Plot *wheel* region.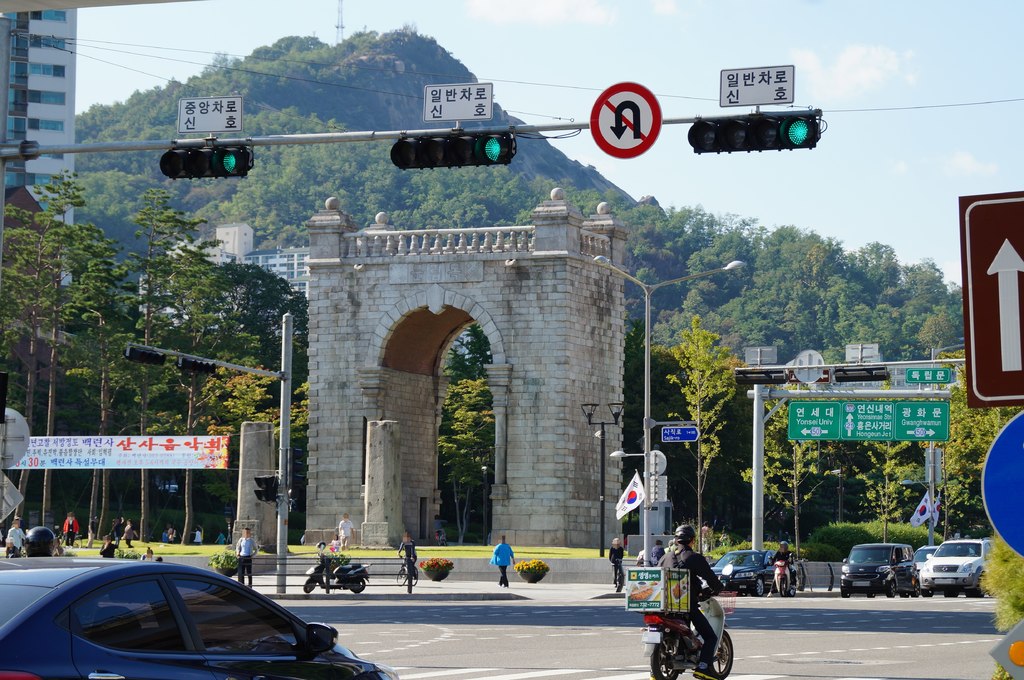
Plotted at [left=303, top=578, right=317, bottom=591].
